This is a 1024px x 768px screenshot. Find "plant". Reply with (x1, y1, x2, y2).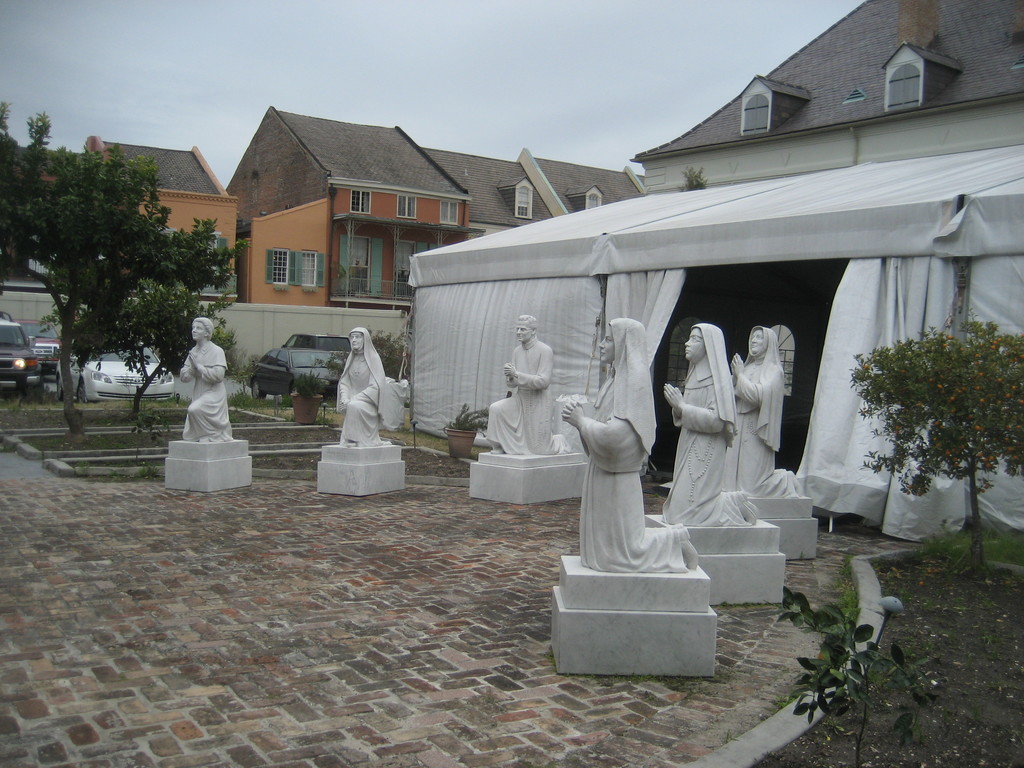
(292, 364, 328, 401).
